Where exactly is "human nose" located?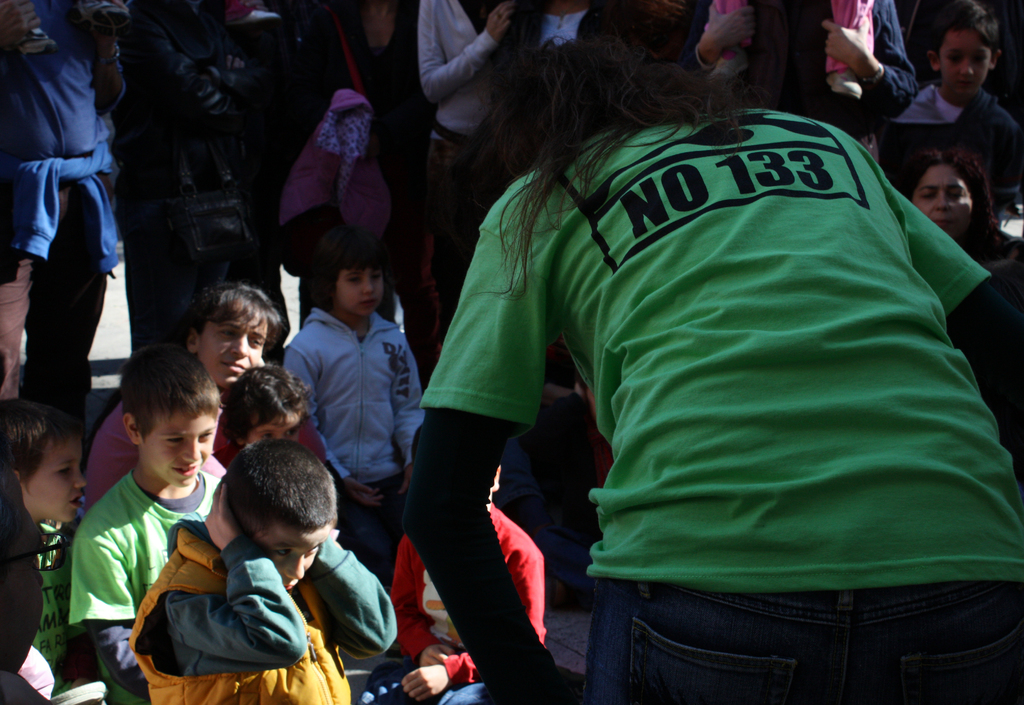
Its bounding box is [960, 58, 975, 74].
